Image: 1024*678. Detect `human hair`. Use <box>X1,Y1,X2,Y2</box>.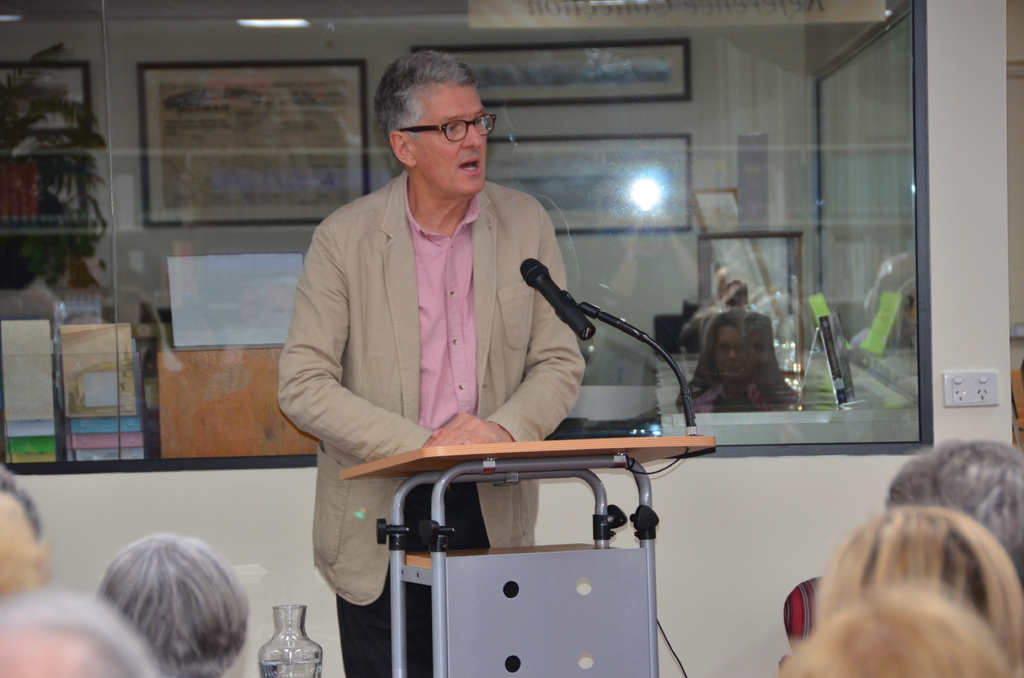
<box>888,434,1023,581</box>.
